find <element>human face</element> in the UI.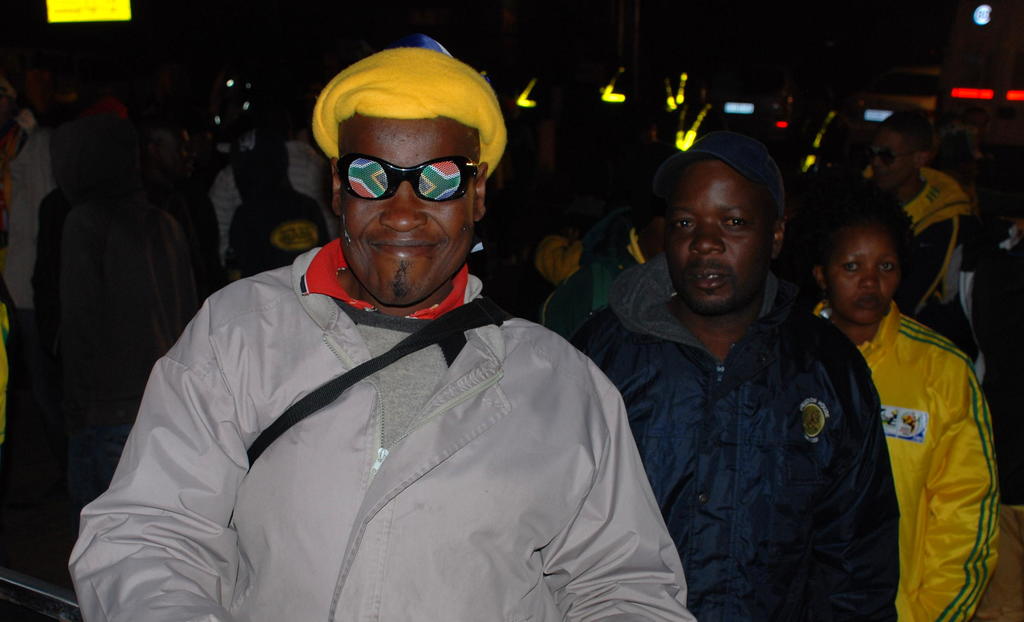
UI element at [870, 127, 917, 190].
